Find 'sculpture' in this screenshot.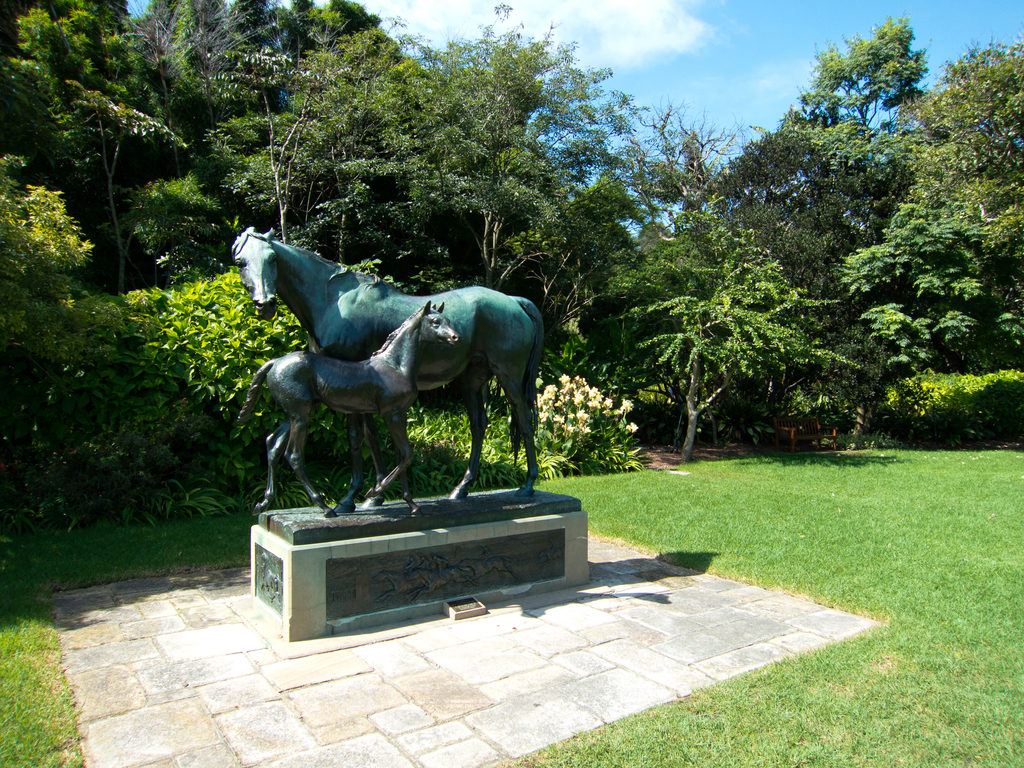
The bounding box for 'sculpture' is bbox=[215, 207, 572, 531].
